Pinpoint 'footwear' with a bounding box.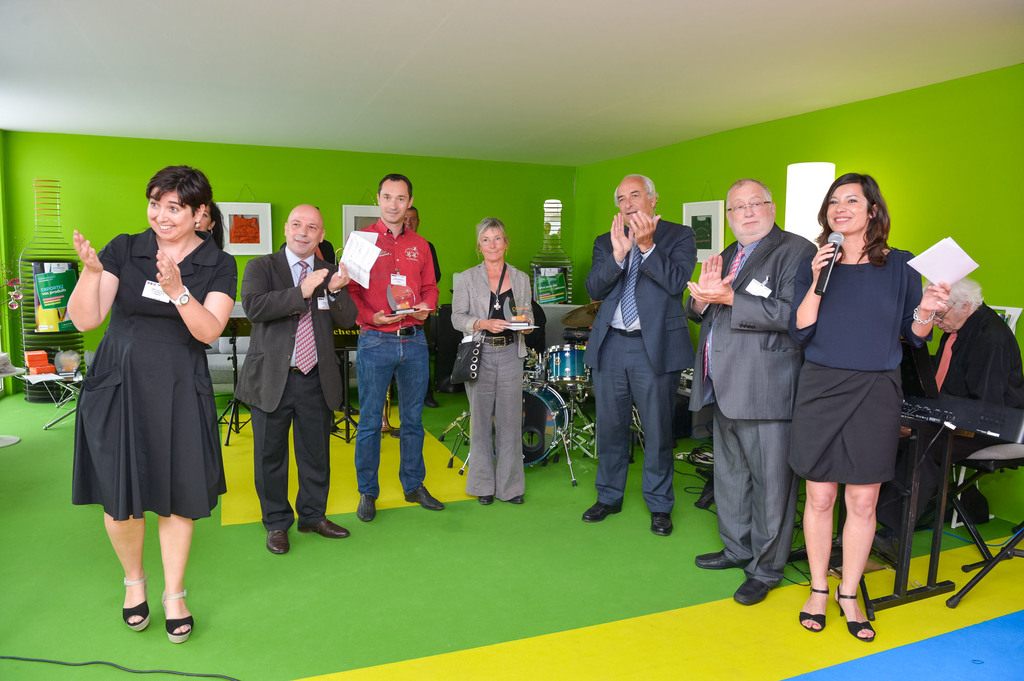
bbox=[159, 588, 198, 645].
